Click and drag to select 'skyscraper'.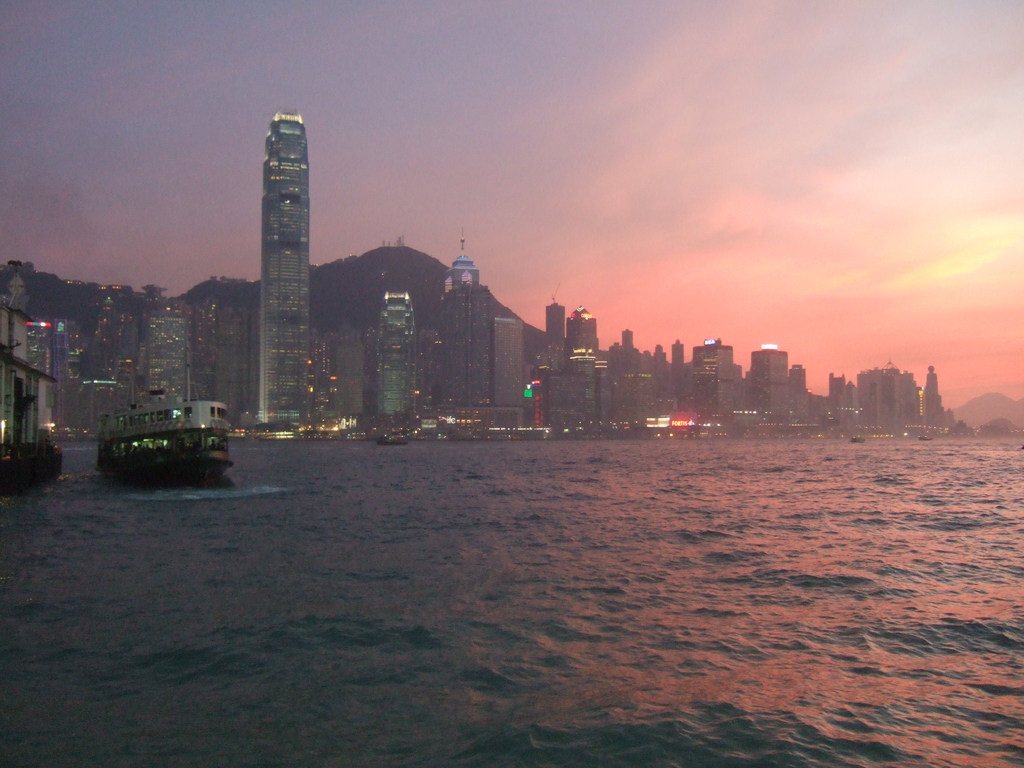
Selection: 264 117 312 426.
